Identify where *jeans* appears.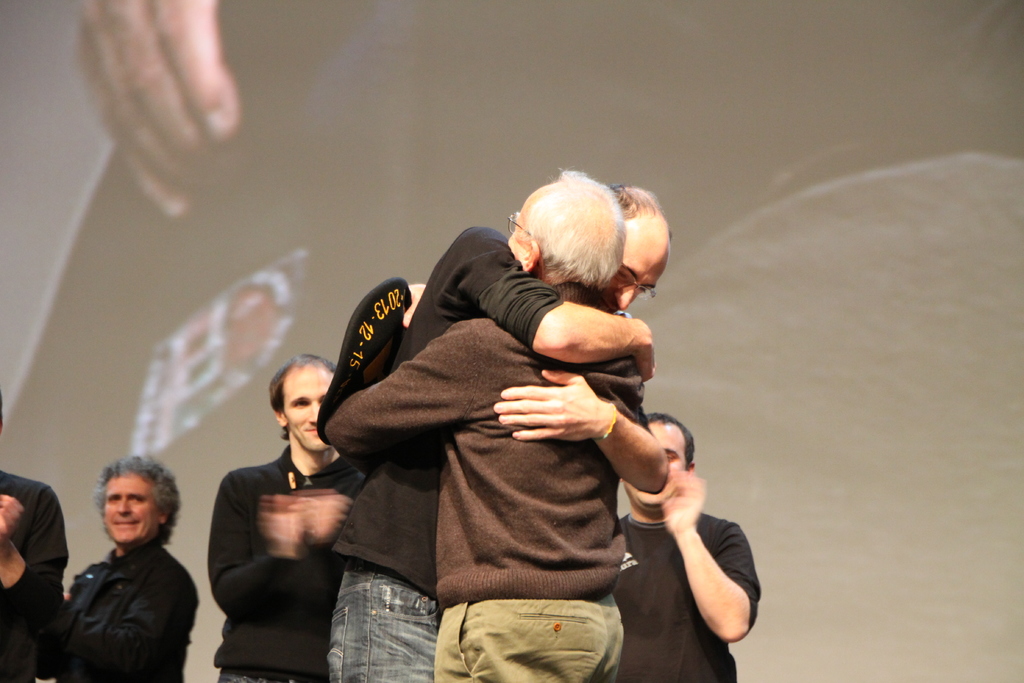
Appears at pyautogui.locateOnScreen(321, 557, 434, 682).
